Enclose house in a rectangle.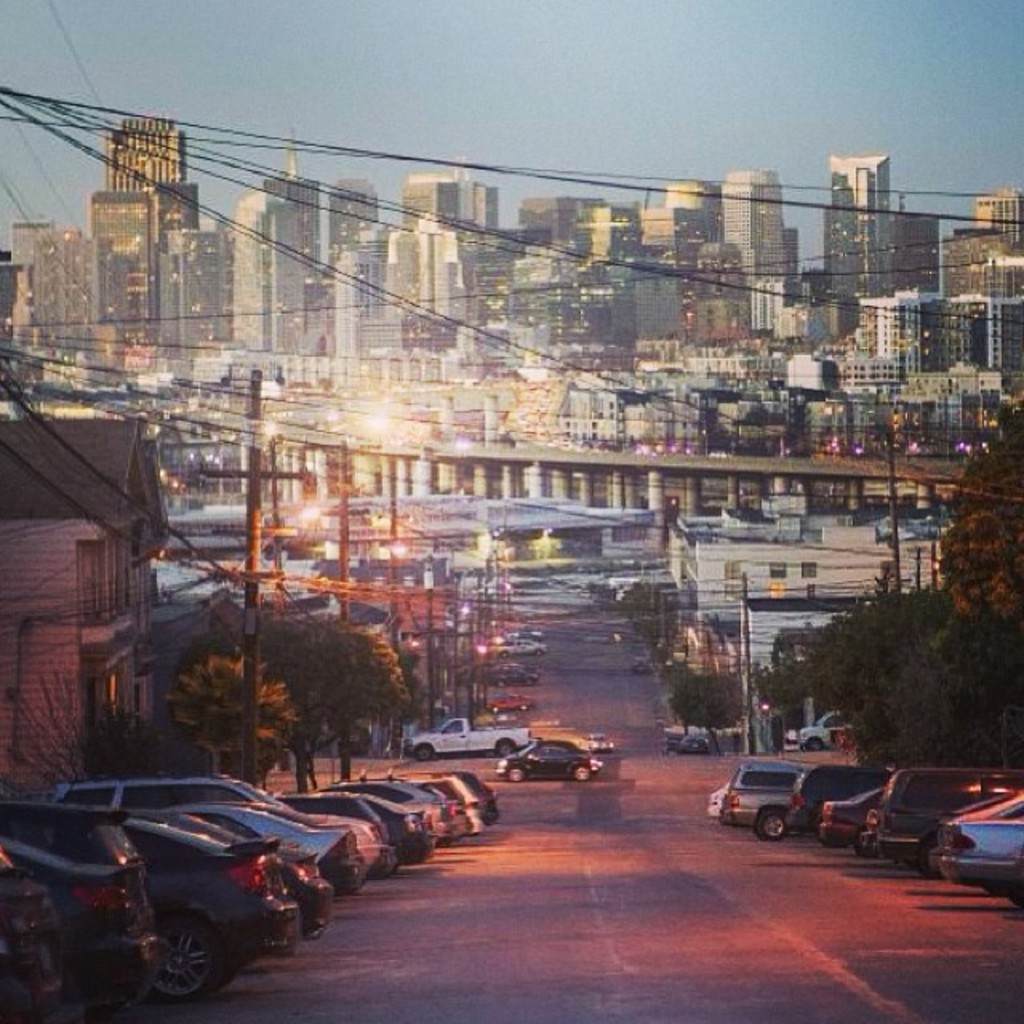
(501,250,630,376).
